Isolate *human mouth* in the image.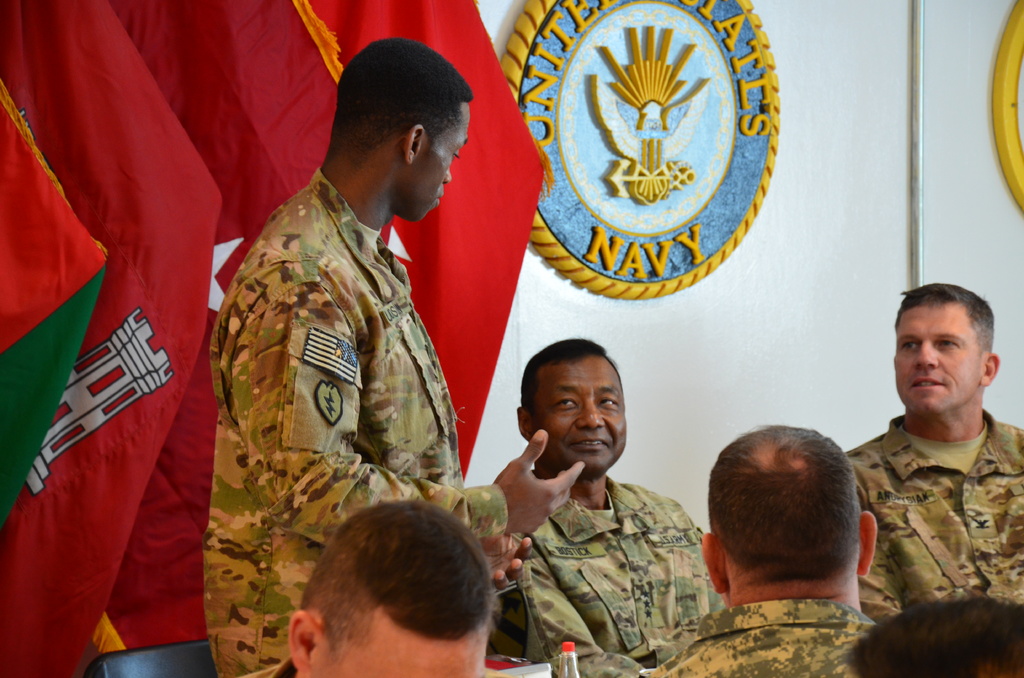
Isolated region: (x1=436, y1=193, x2=444, y2=204).
